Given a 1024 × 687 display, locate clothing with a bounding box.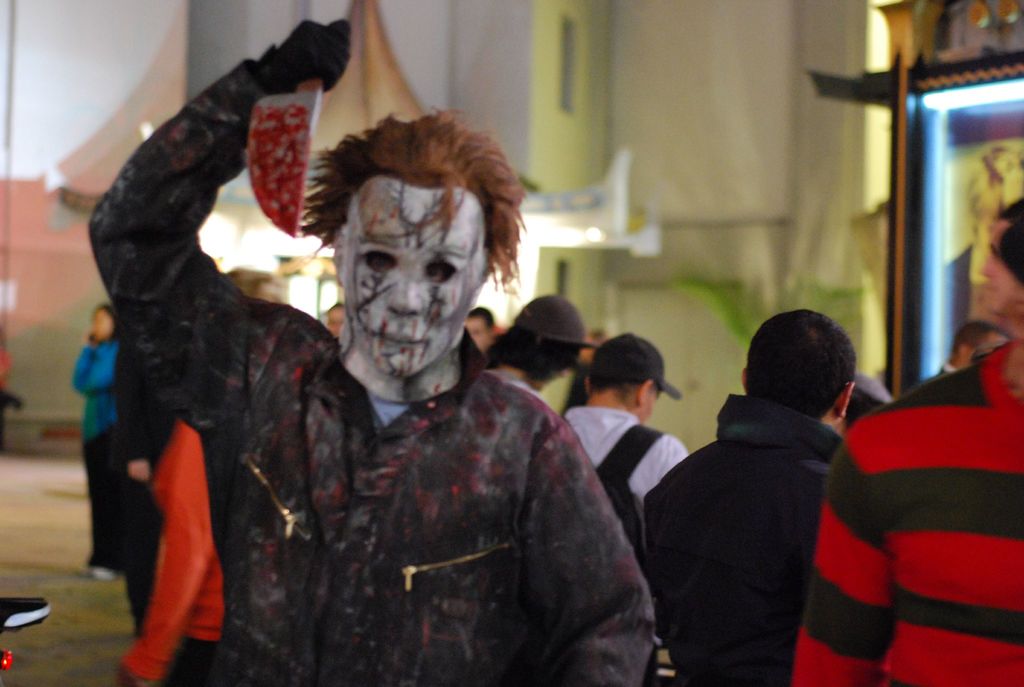
Located: 65 345 120 558.
